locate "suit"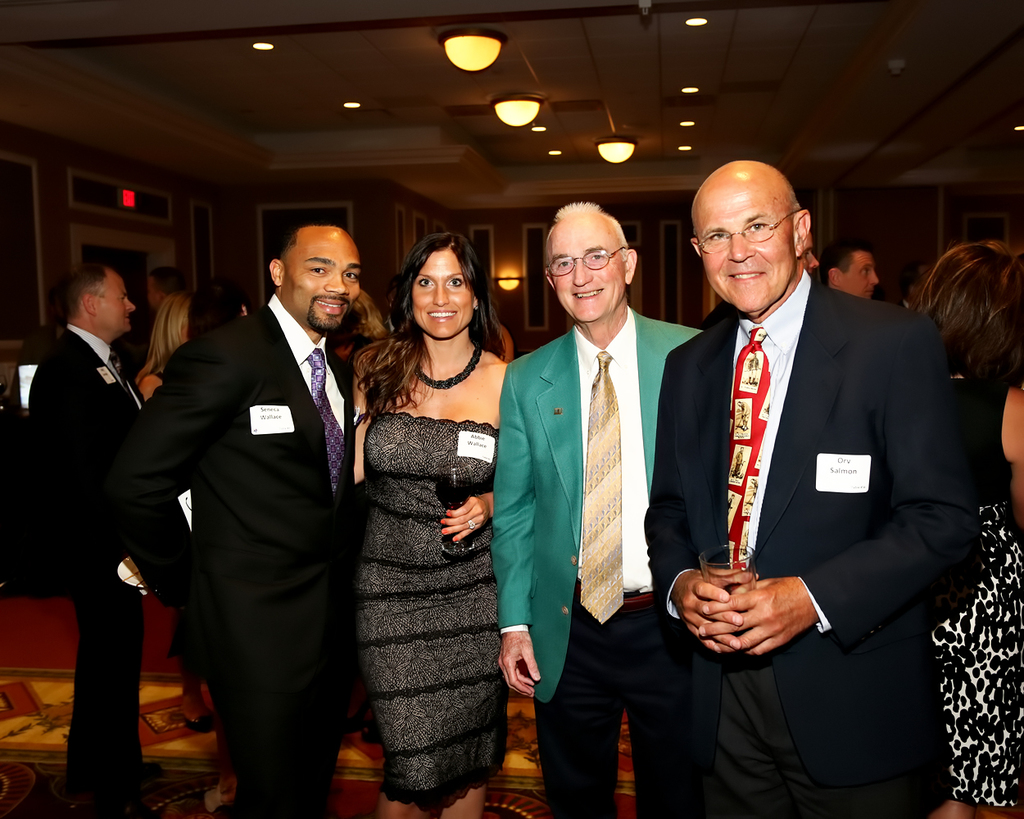
Rect(20, 324, 143, 803)
